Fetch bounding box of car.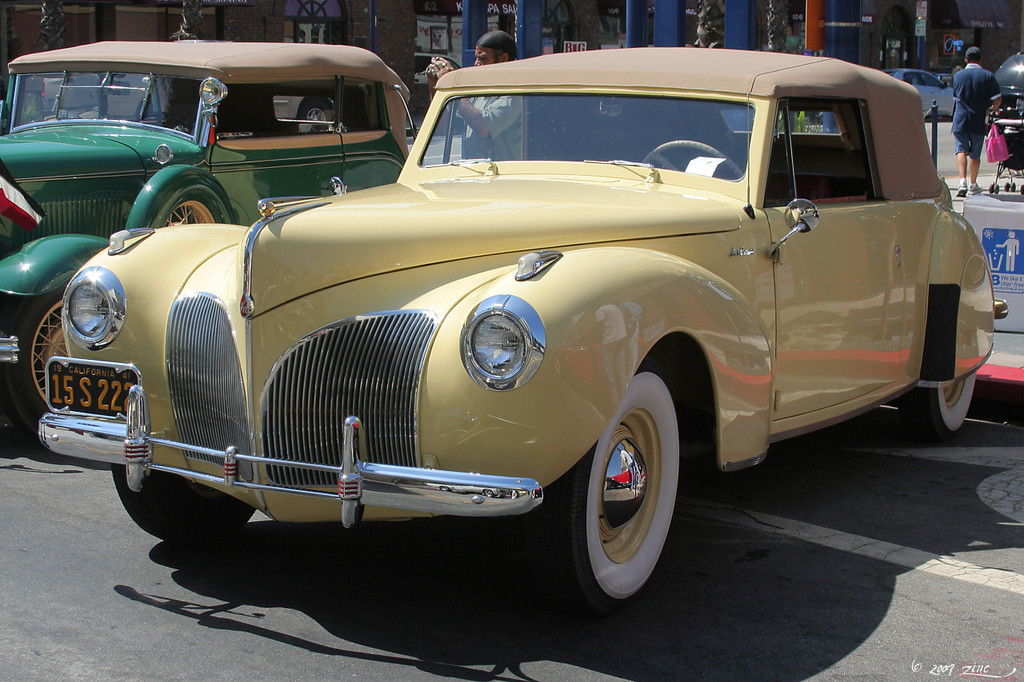
Bbox: 885:65:956:119.
